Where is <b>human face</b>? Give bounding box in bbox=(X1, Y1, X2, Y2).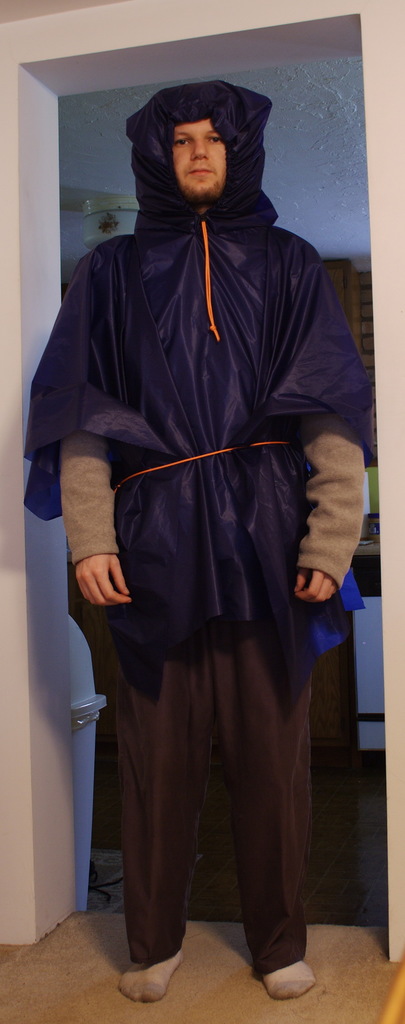
bbox=(174, 113, 226, 204).
